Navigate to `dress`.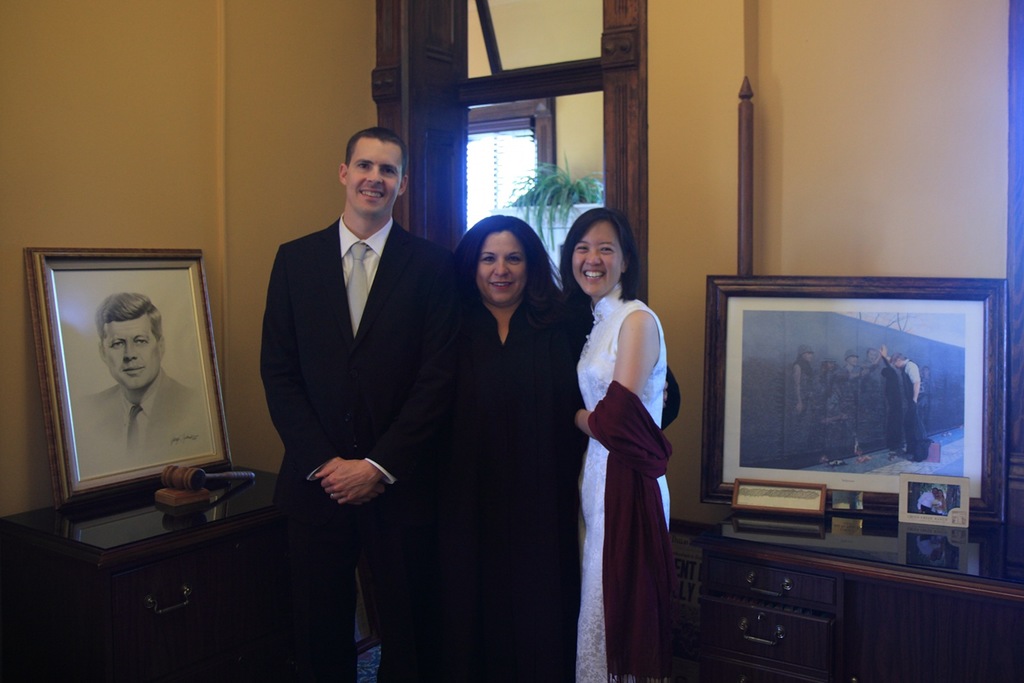
Navigation target: [x1=574, y1=282, x2=666, y2=682].
